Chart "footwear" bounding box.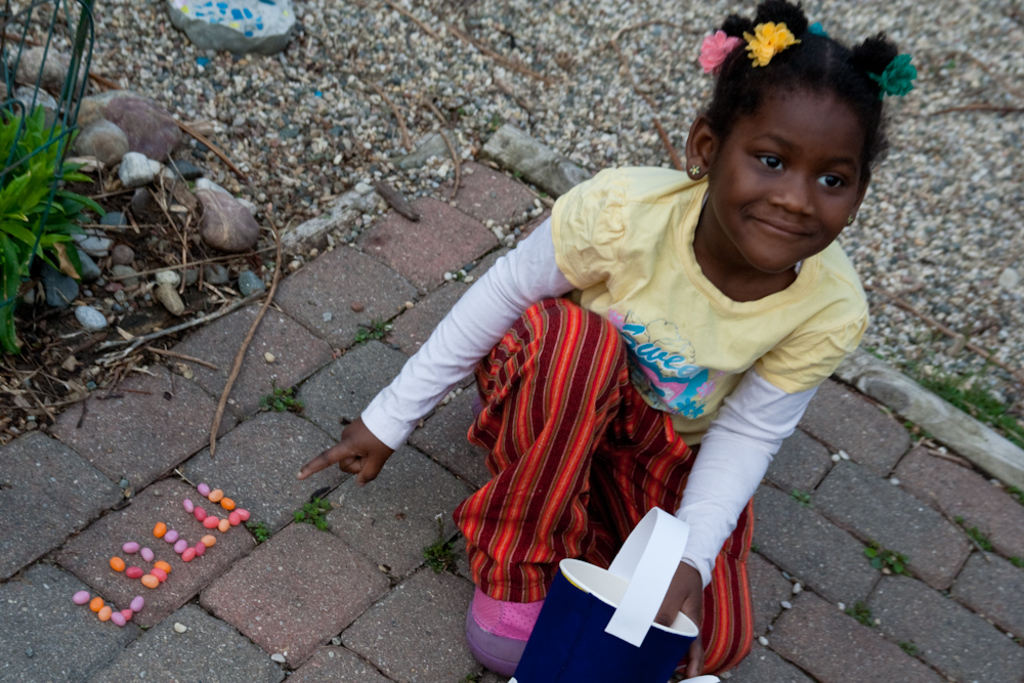
Charted: left=461, top=596, right=562, bottom=659.
